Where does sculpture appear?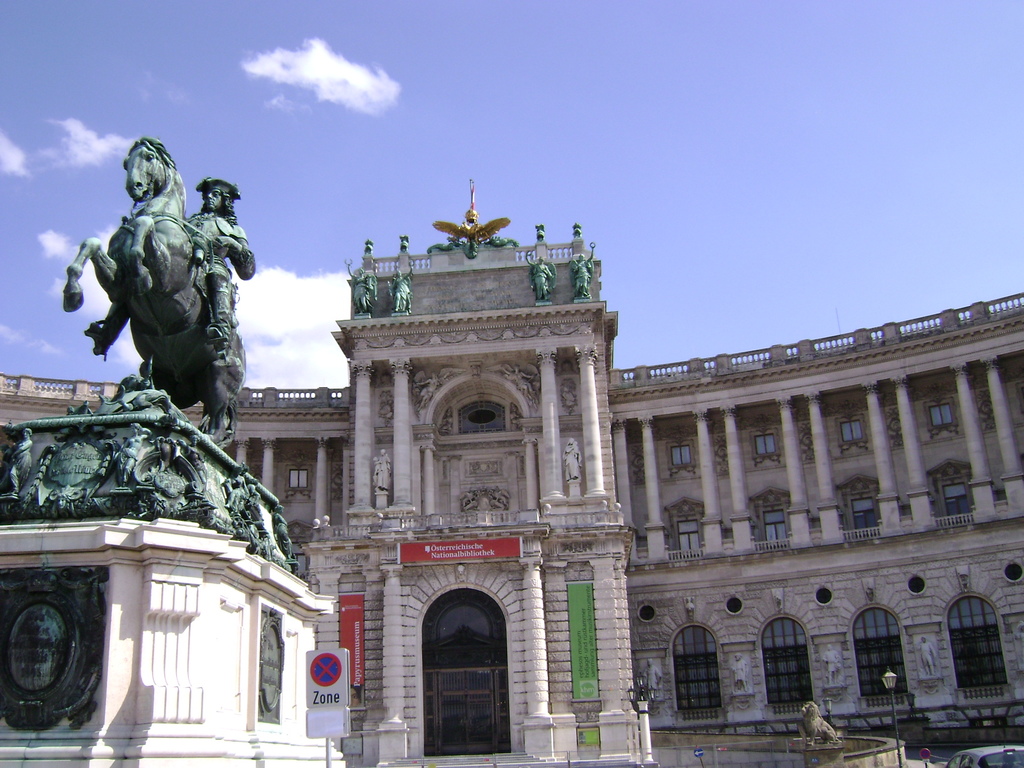
Appears at bbox=[498, 360, 543, 411].
